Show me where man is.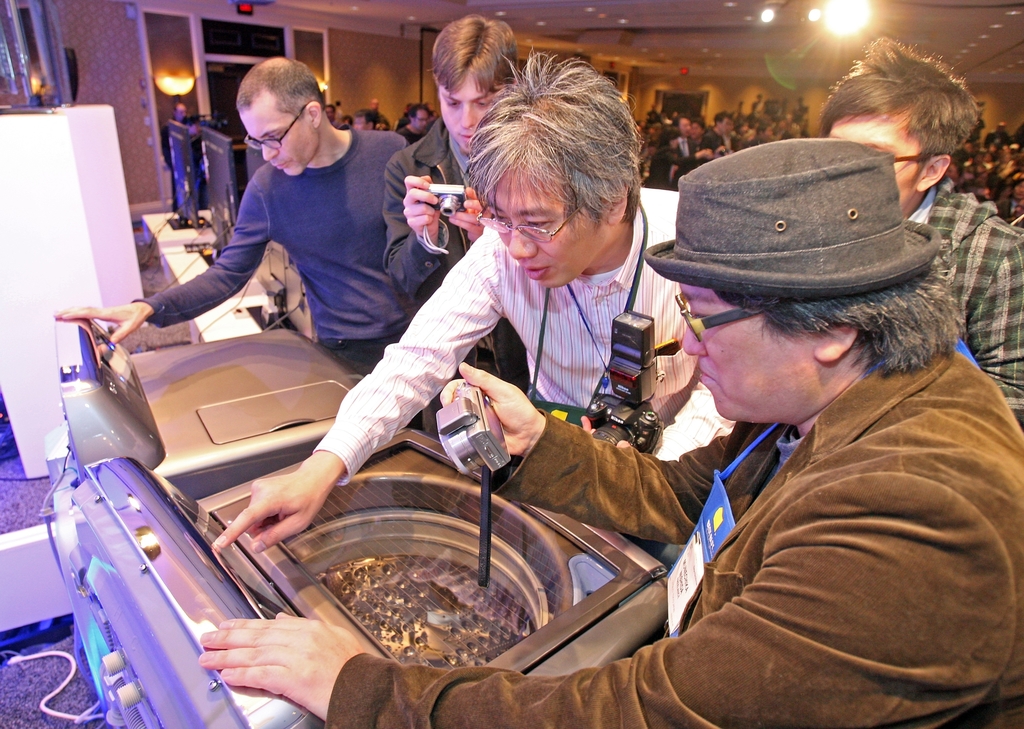
man is at bbox(396, 106, 430, 141).
